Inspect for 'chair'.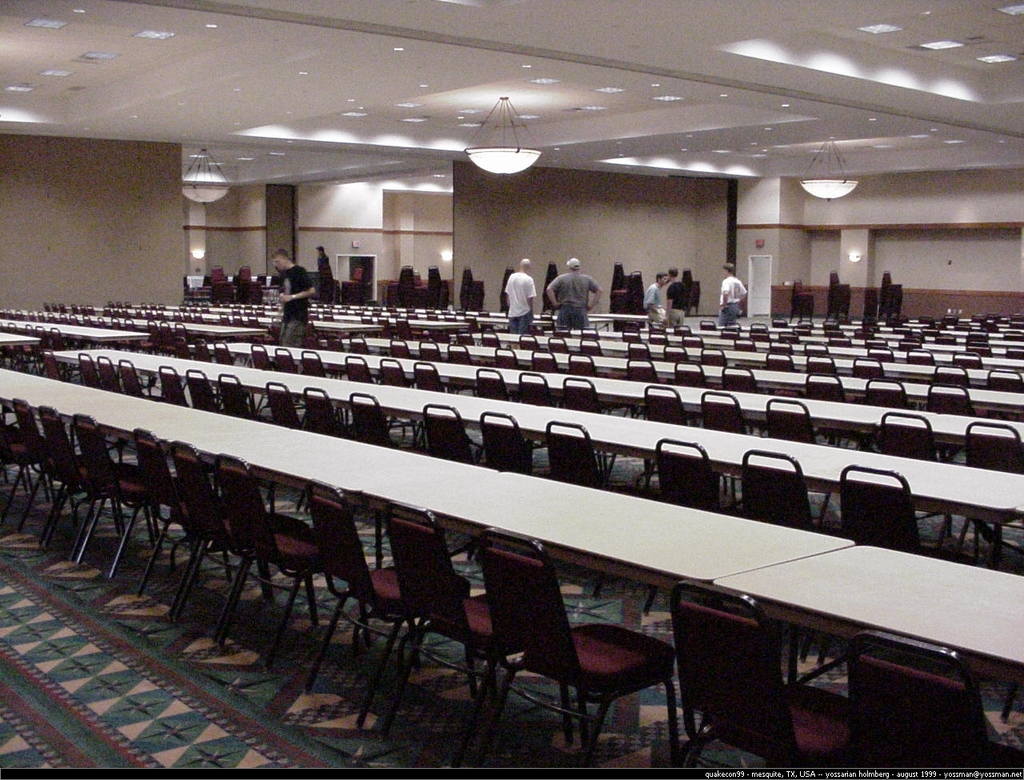
Inspection: Rect(171, 438, 297, 655).
